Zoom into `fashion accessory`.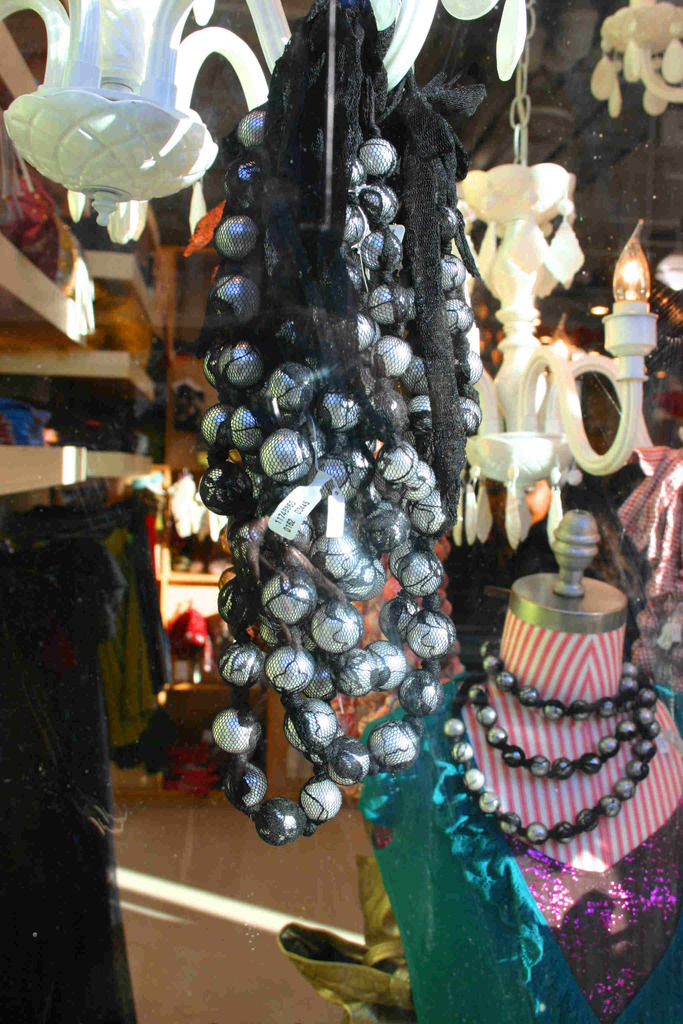
Zoom target: 357,856,406,964.
